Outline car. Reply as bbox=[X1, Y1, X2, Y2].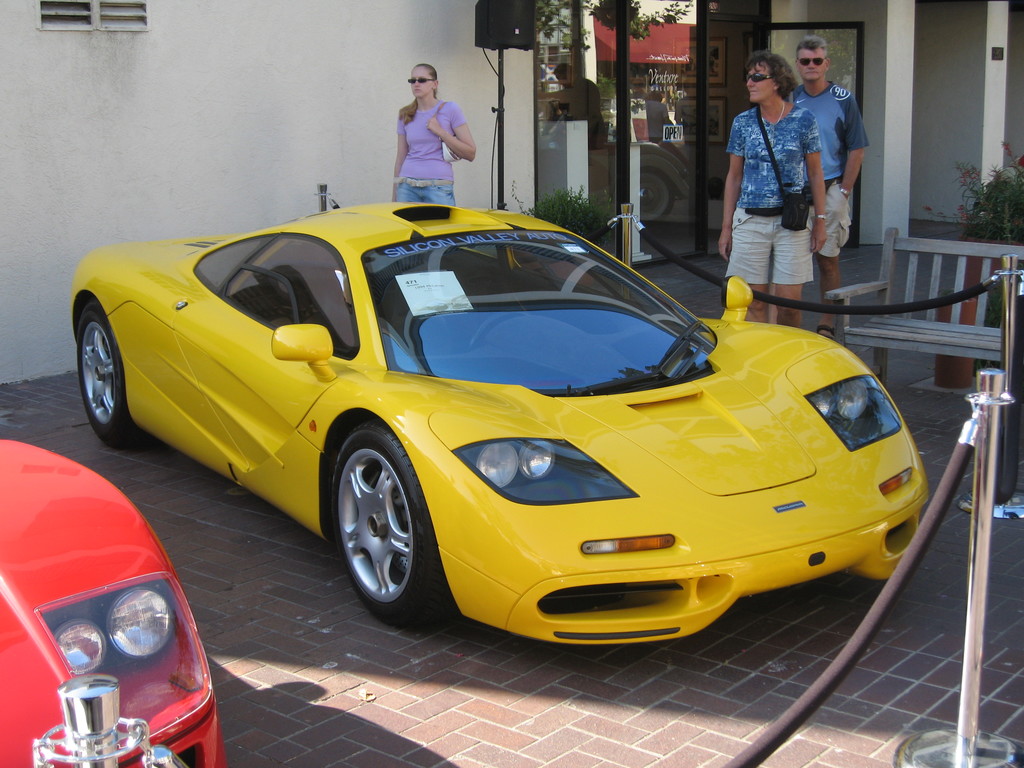
bbox=[0, 438, 225, 767].
